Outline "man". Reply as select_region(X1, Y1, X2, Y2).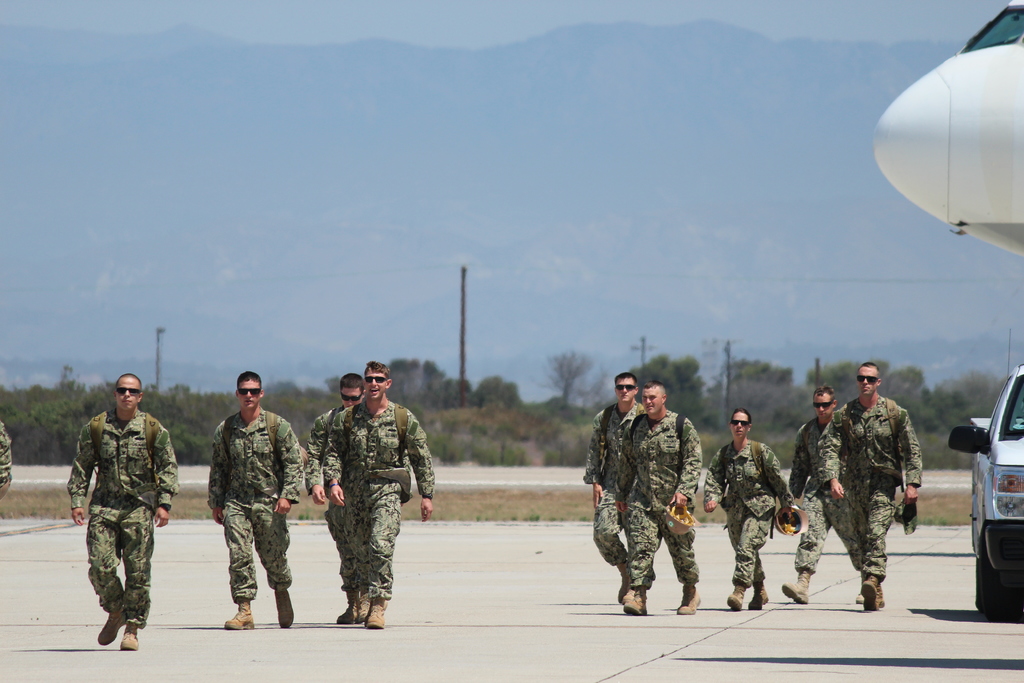
select_region(812, 360, 929, 603).
